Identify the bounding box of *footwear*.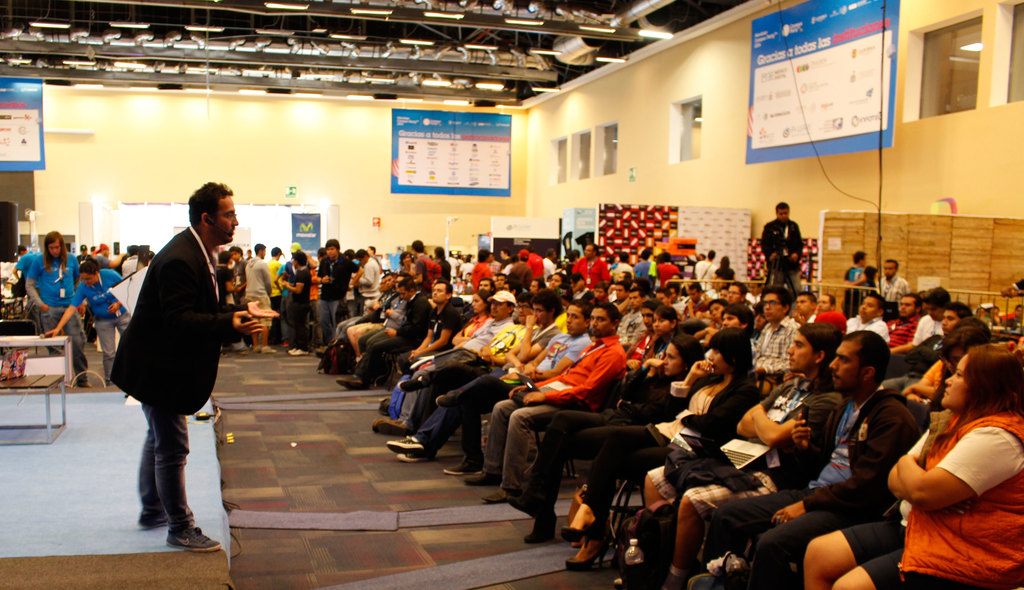
bbox=(291, 349, 307, 356).
